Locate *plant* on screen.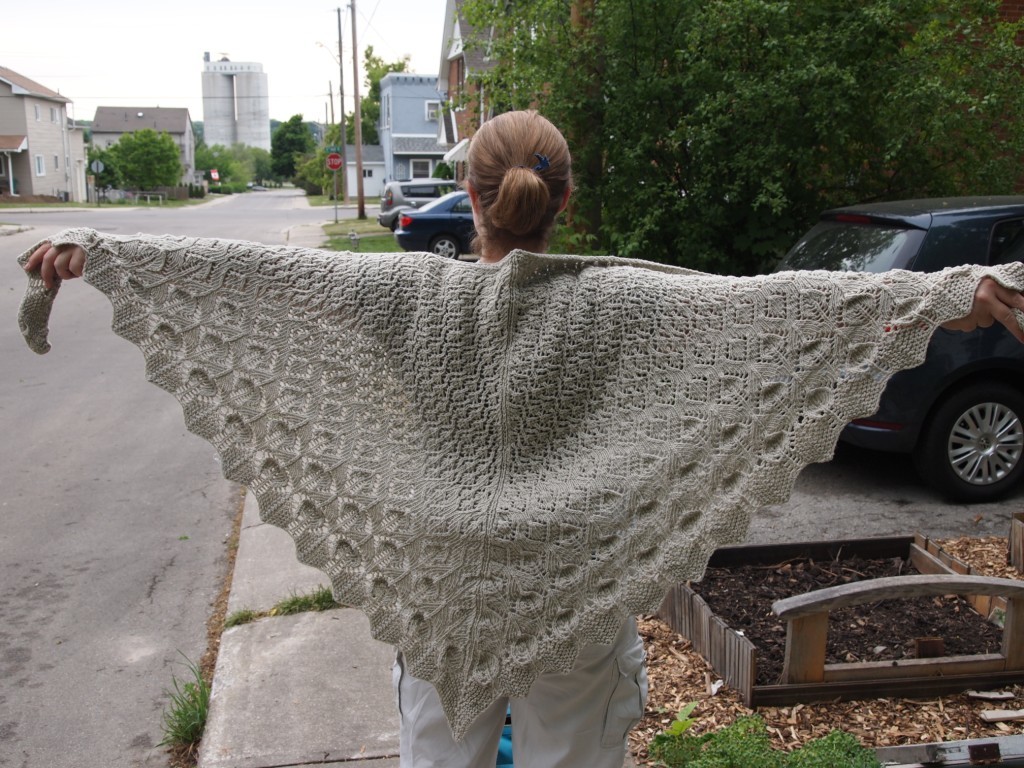
On screen at x1=153 y1=642 x2=222 y2=758.
